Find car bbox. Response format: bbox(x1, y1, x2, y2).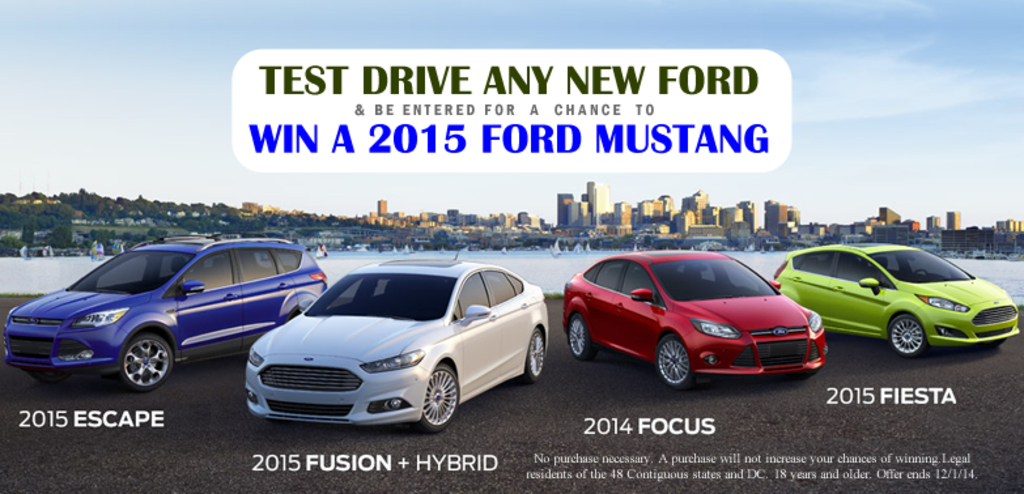
bbox(3, 234, 326, 389).
